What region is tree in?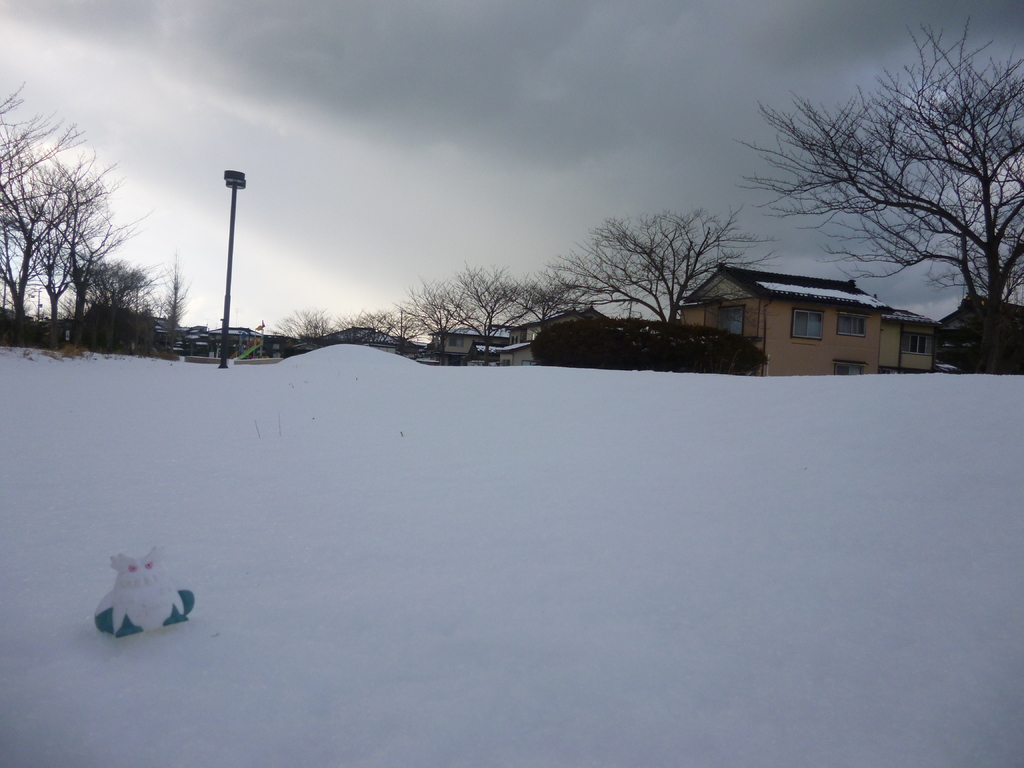
728/42/1007/358.
